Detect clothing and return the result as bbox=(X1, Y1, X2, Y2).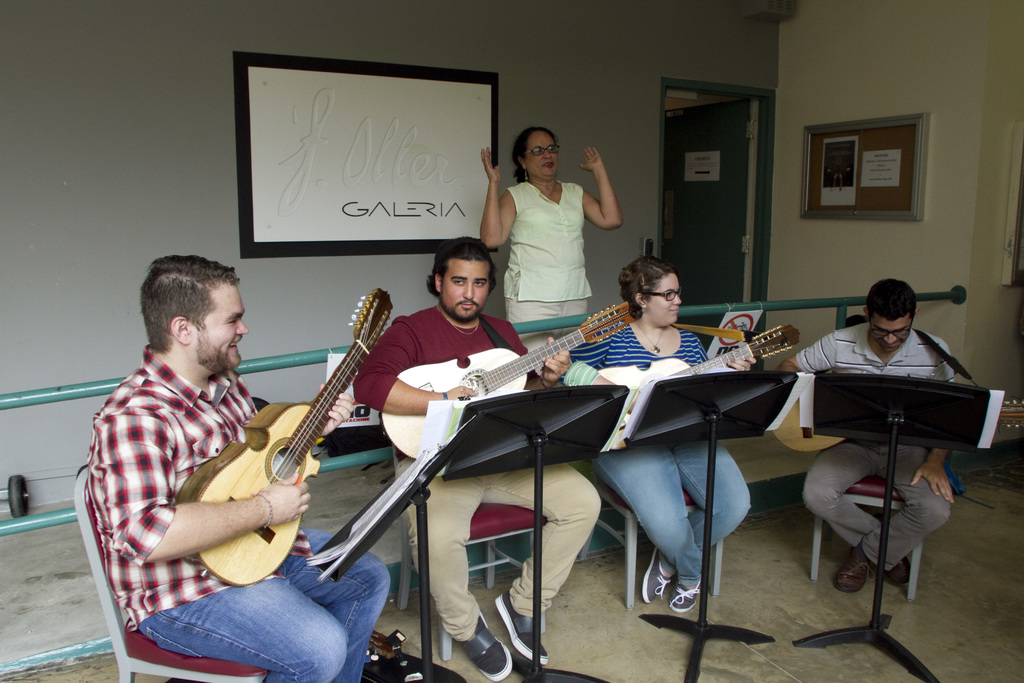
bbox=(570, 323, 746, 582).
